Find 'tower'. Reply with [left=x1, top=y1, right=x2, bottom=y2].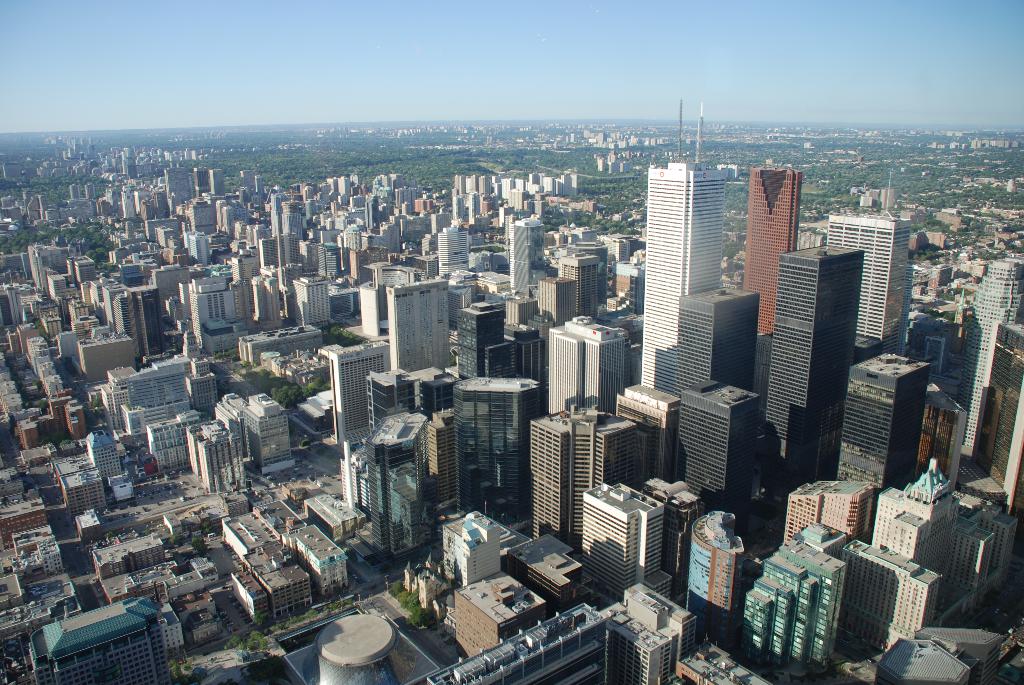
[left=691, top=508, right=732, bottom=652].
